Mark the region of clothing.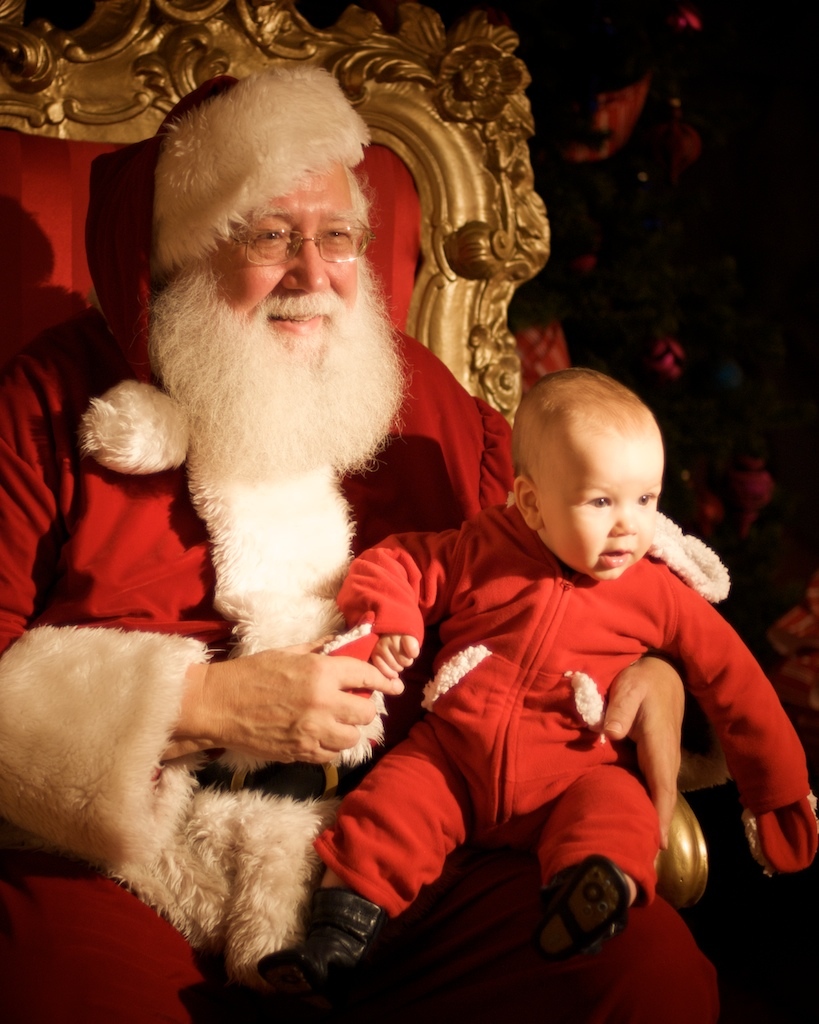
Region: region(337, 439, 749, 957).
